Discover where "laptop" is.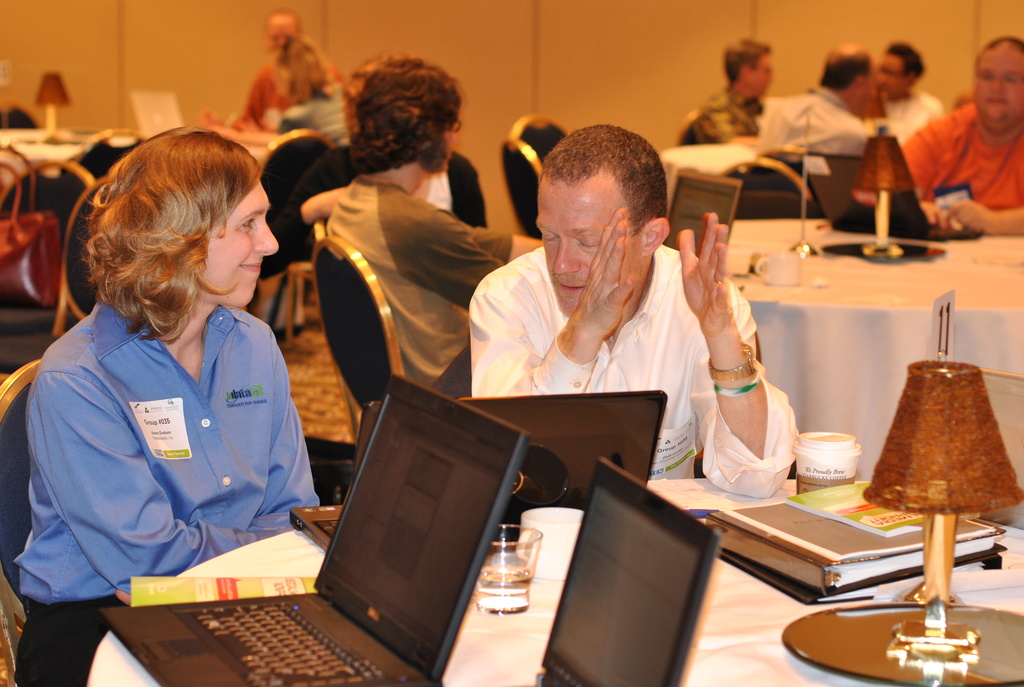
Discovered at crop(459, 390, 665, 540).
